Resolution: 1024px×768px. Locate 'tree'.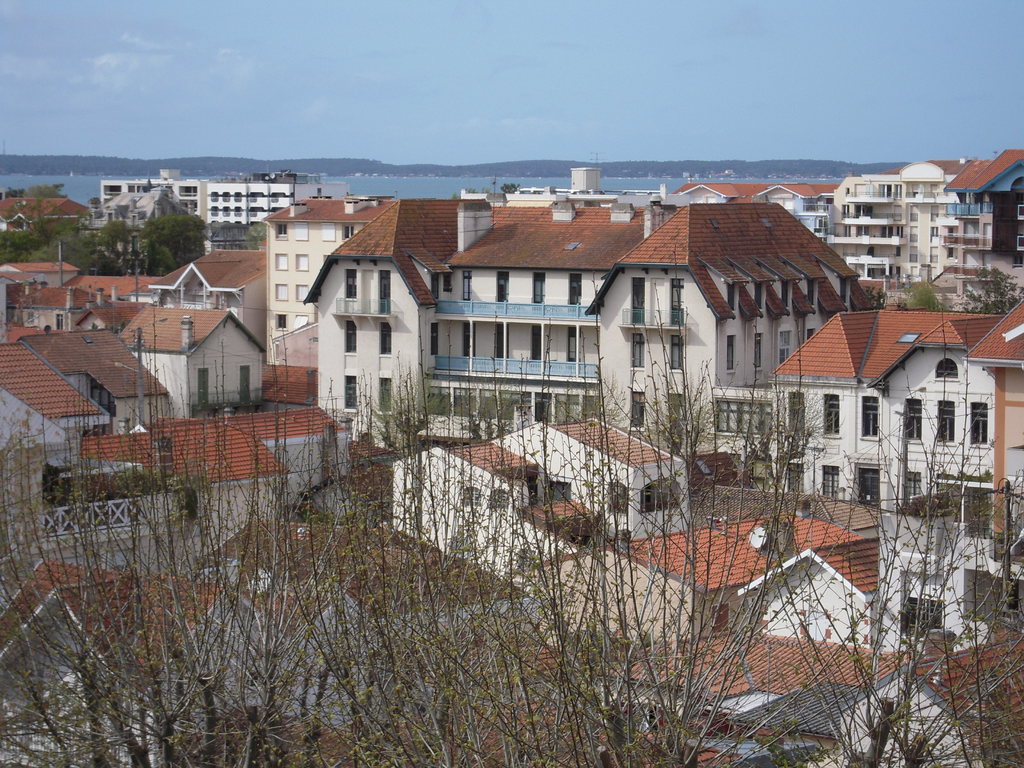
{"x1": 24, "y1": 232, "x2": 106, "y2": 273}.
